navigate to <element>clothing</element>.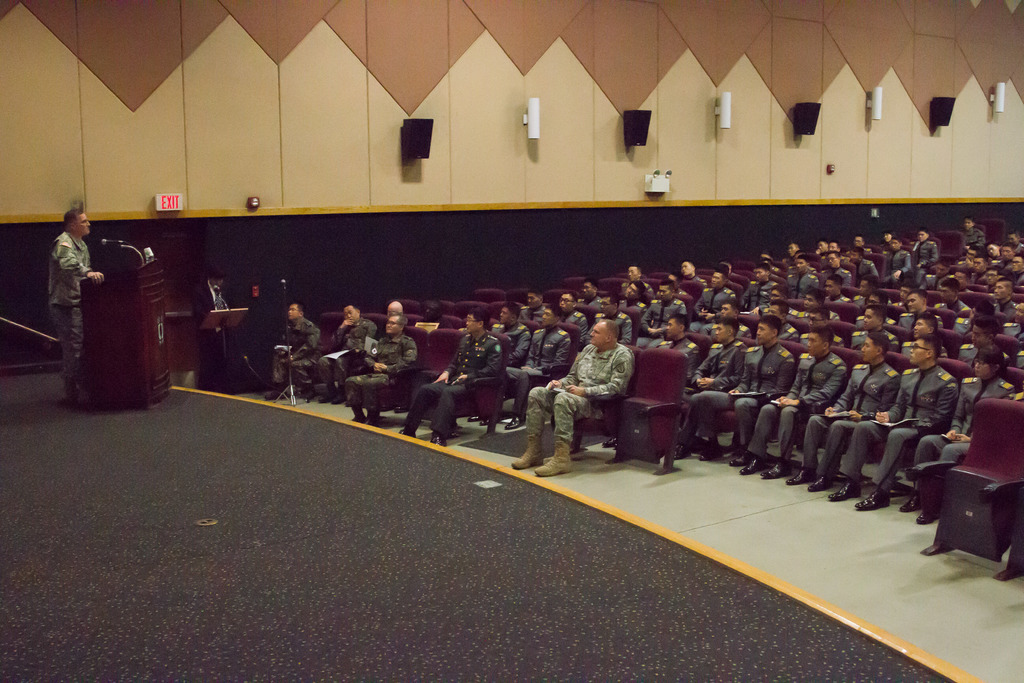
Navigation target: <region>897, 336, 954, 363</region>.
